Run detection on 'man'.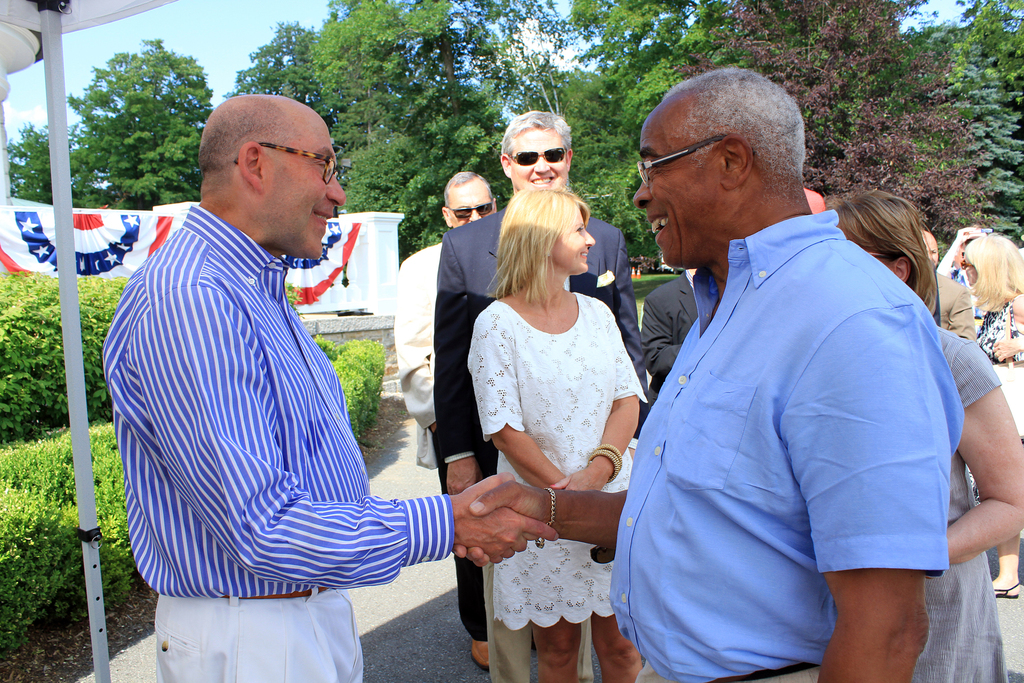
Result: (x1=104, y1=88, x2=556, y2=682).
